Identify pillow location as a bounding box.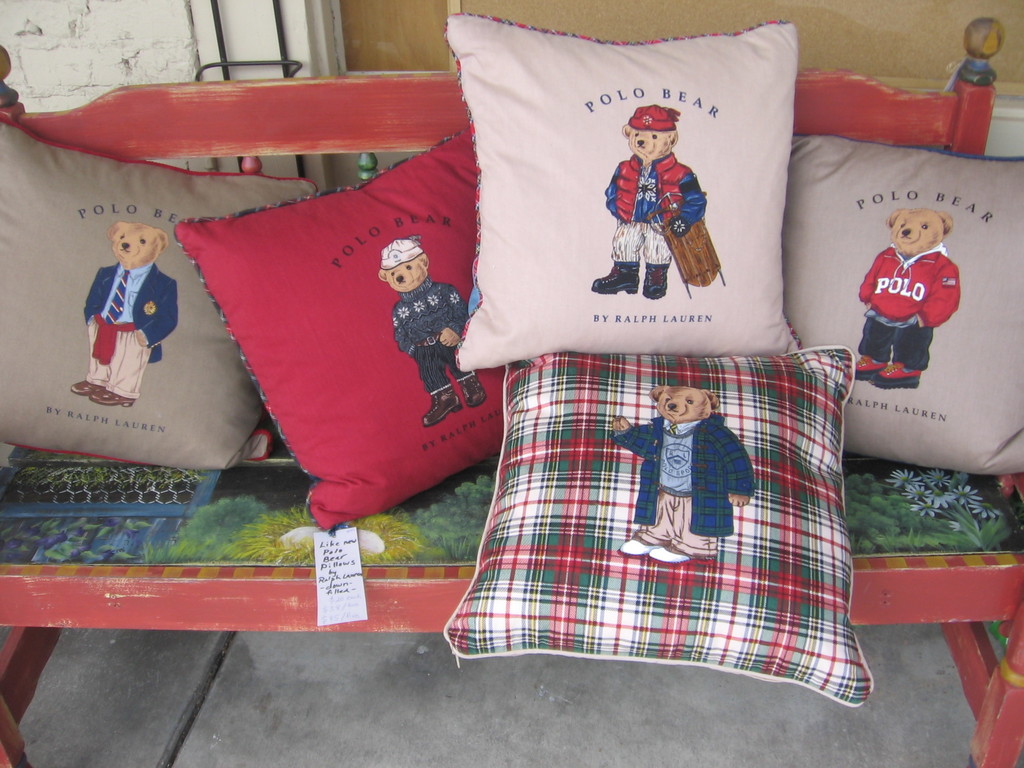
bbox=[0, 114, 307, 475].
